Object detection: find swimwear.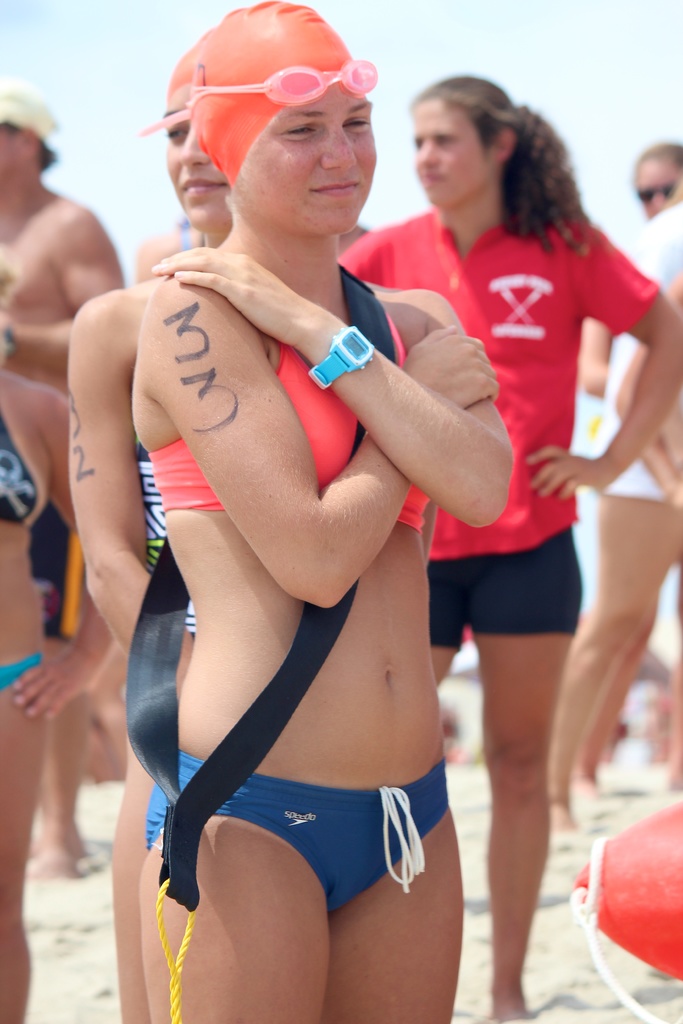
(176,751,447,913).
